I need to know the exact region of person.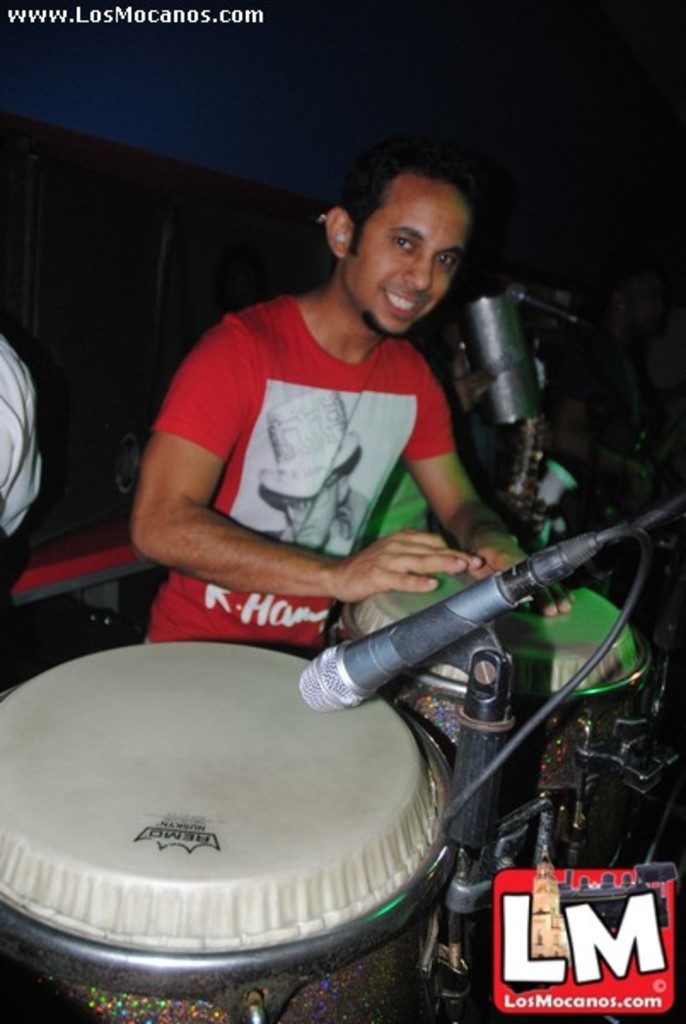
Region: crop(150, 130, 514, 741).
